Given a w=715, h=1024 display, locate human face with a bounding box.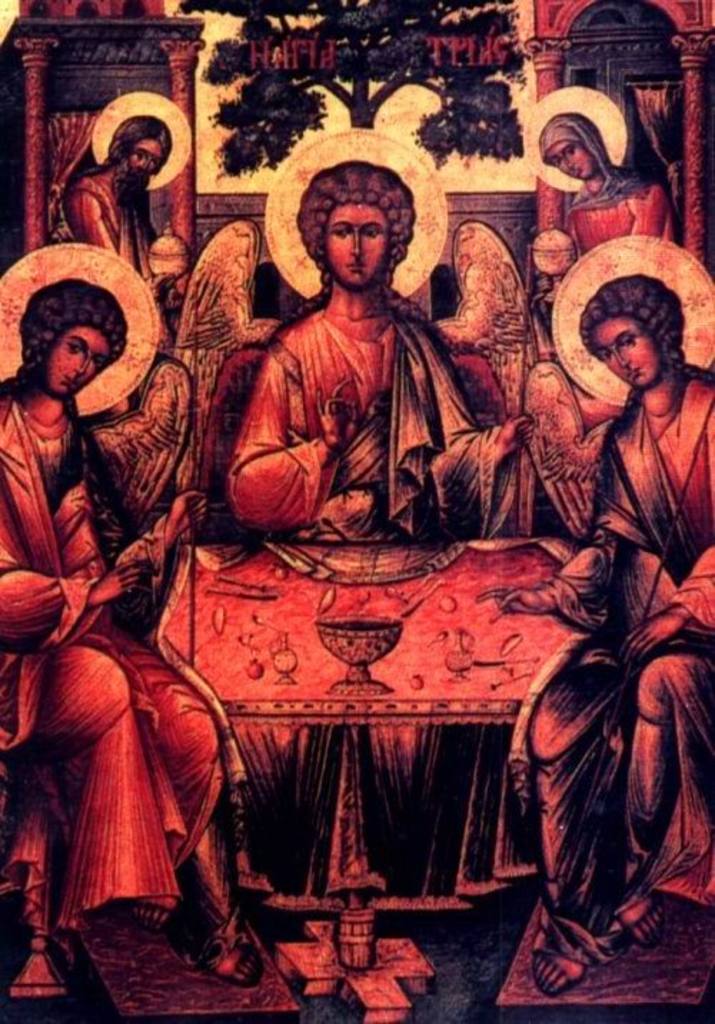
Located: (x1=546, y1=136, x2=591, y2=173).
